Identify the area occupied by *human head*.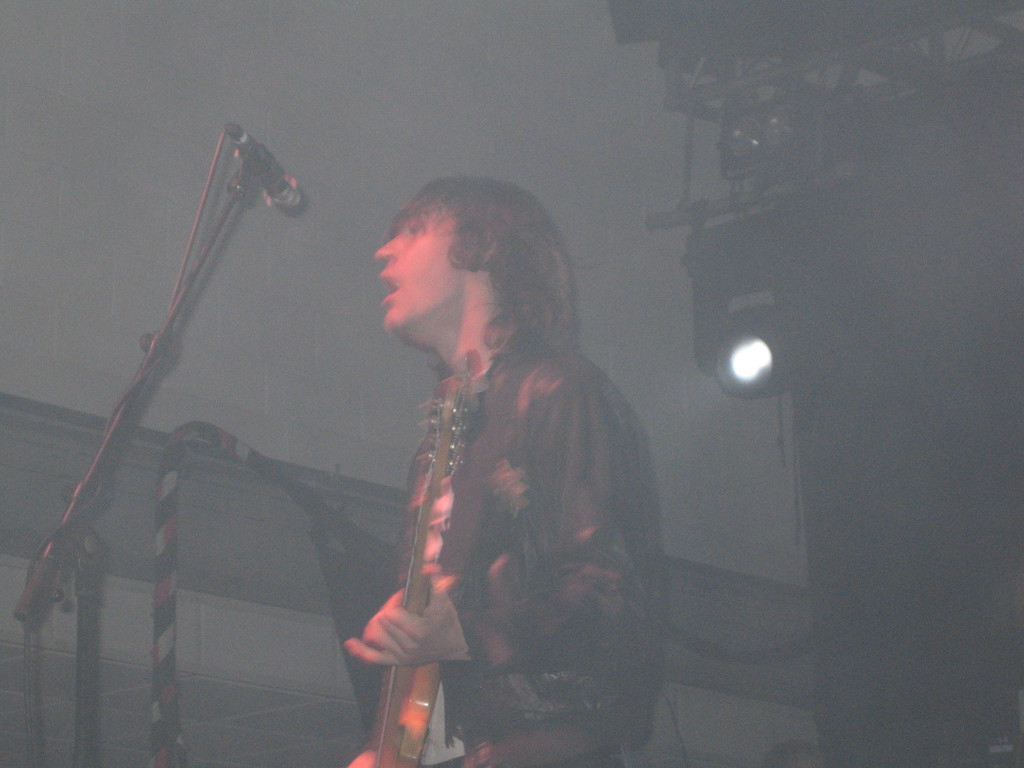
Area: left=369, top=167, right=575, bottom=349.
